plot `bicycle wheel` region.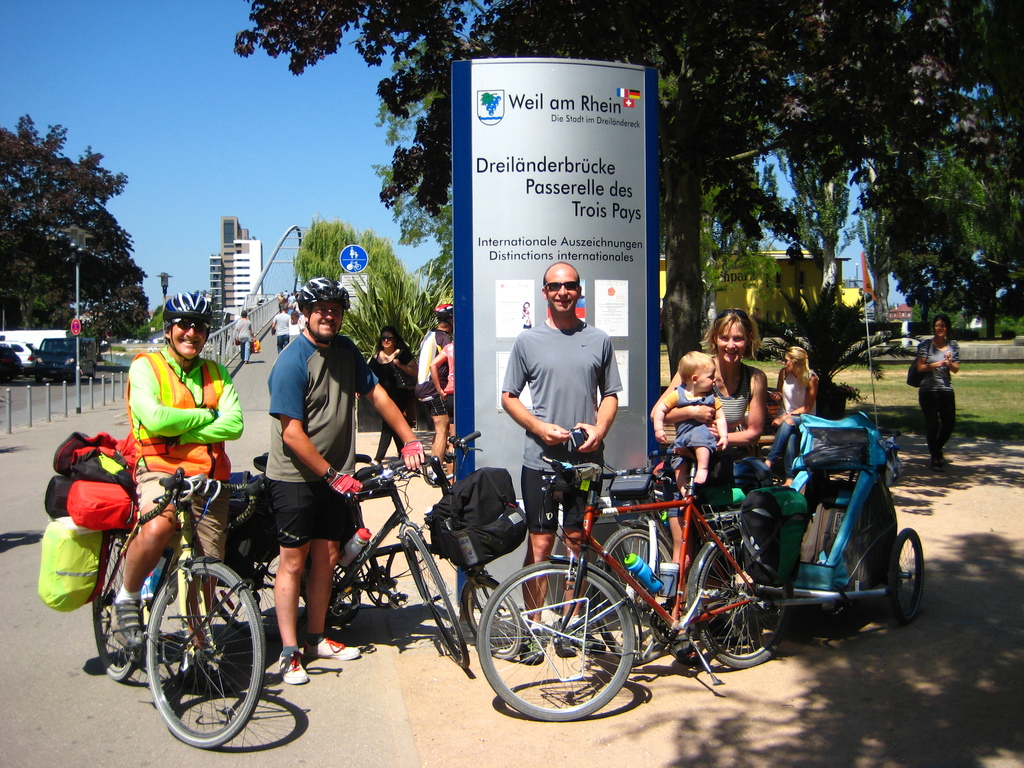
Plotted at x1=299, y1=556, x2=361, y2=623.
